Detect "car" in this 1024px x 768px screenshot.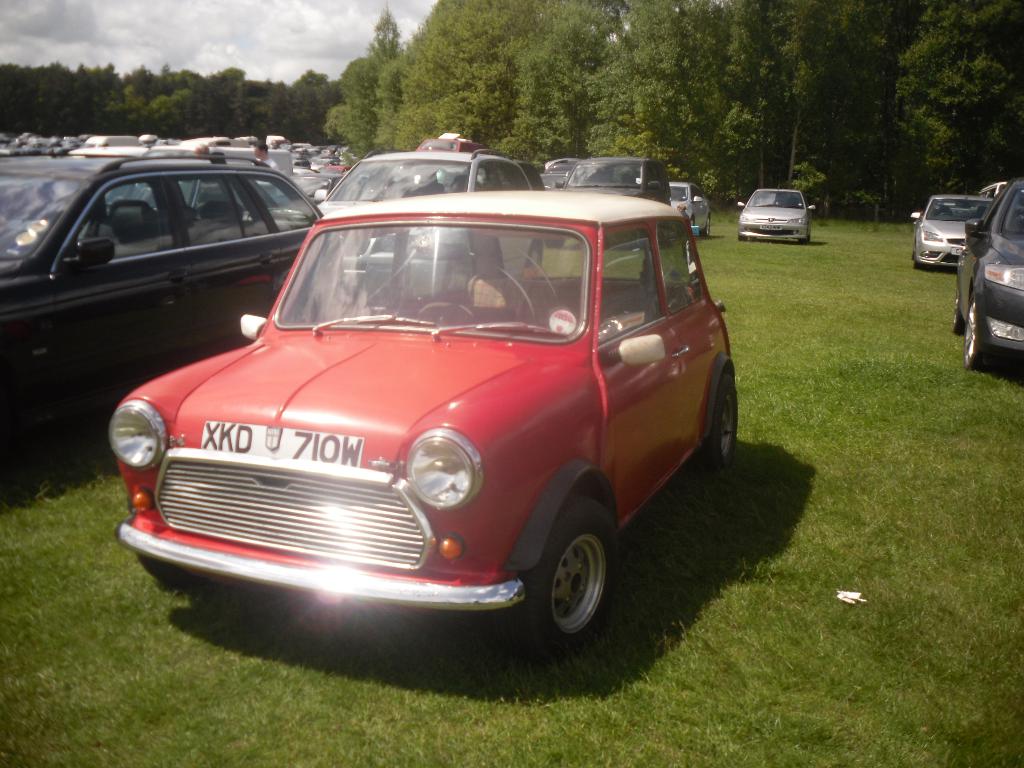
Detection: <box>0,151,339,476</box>.
